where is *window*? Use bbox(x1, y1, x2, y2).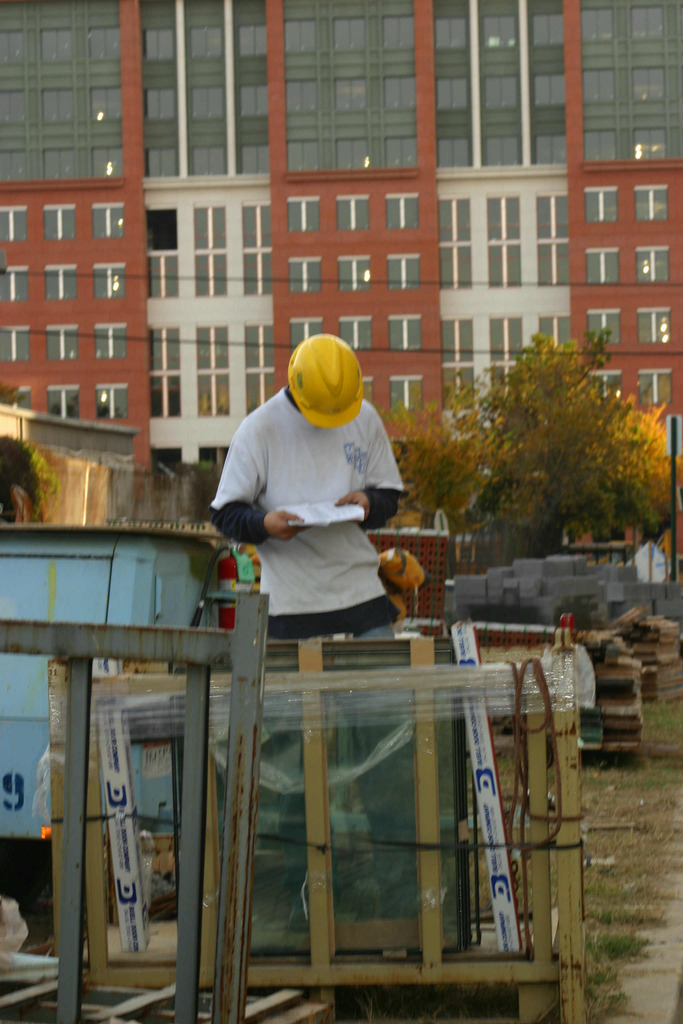
bbox(284, 19, 314, 54).
